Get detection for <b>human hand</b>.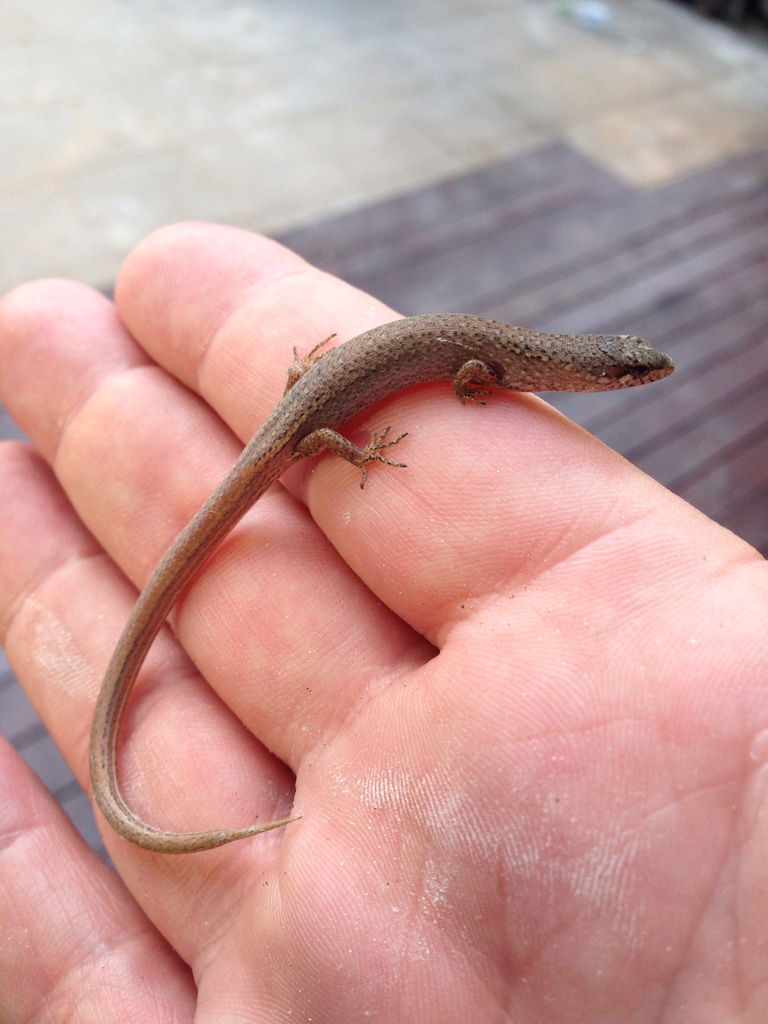
Detection: 74,182,764,972.
